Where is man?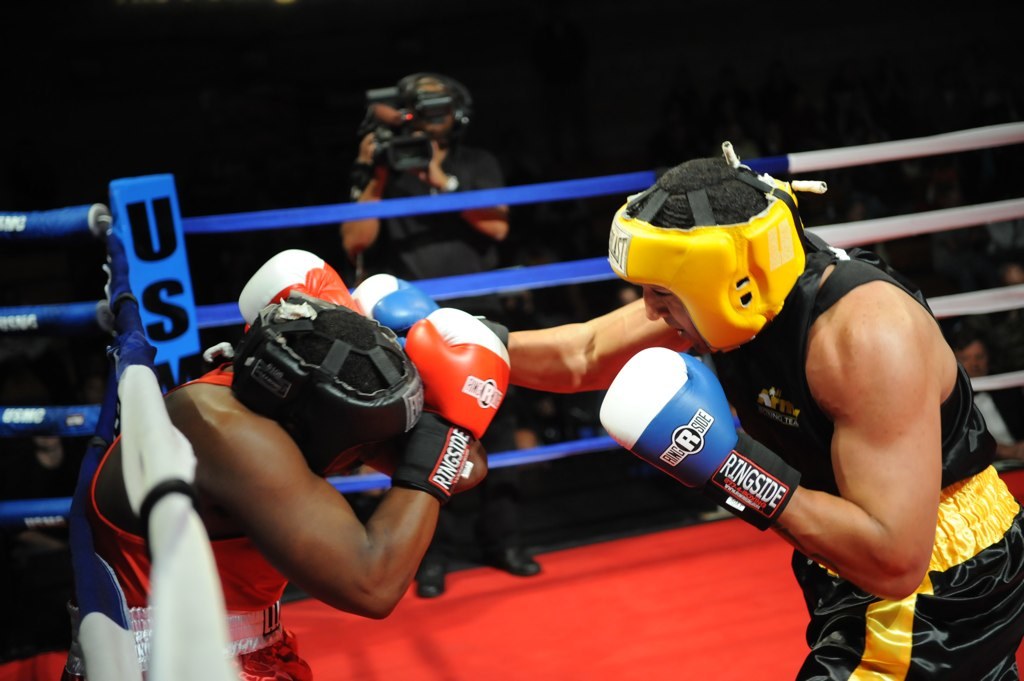
(left=545, top=120, right=1005, bottom=662).
